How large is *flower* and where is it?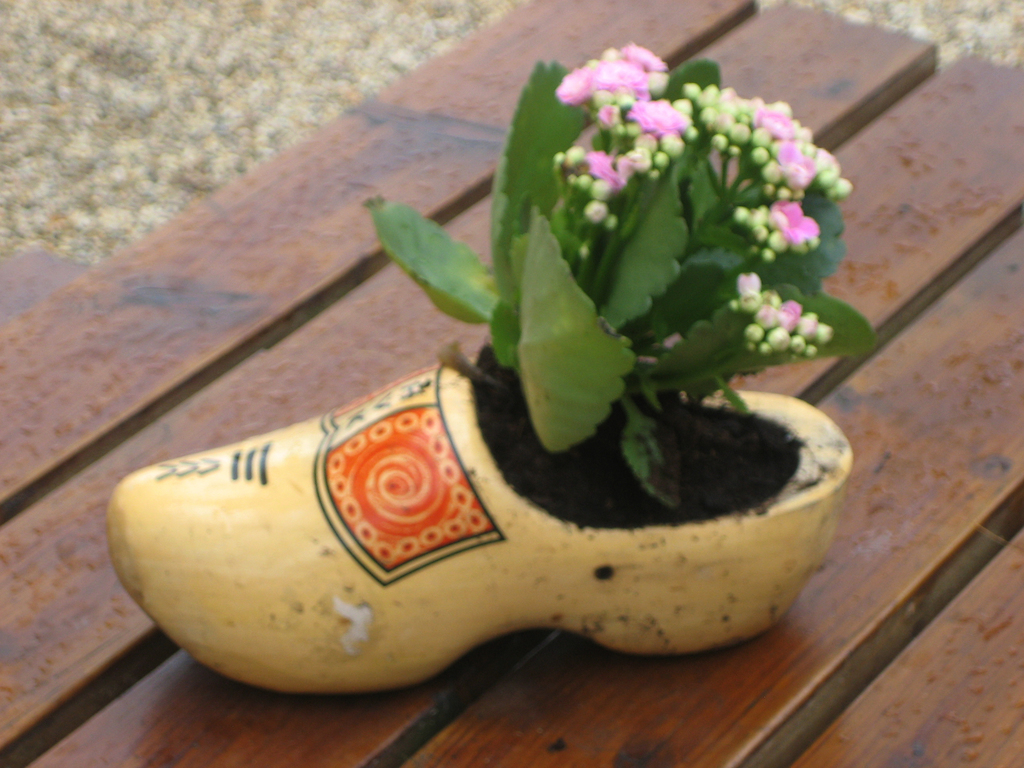
Bounding box: BBox(763, 200, 817, 244).
